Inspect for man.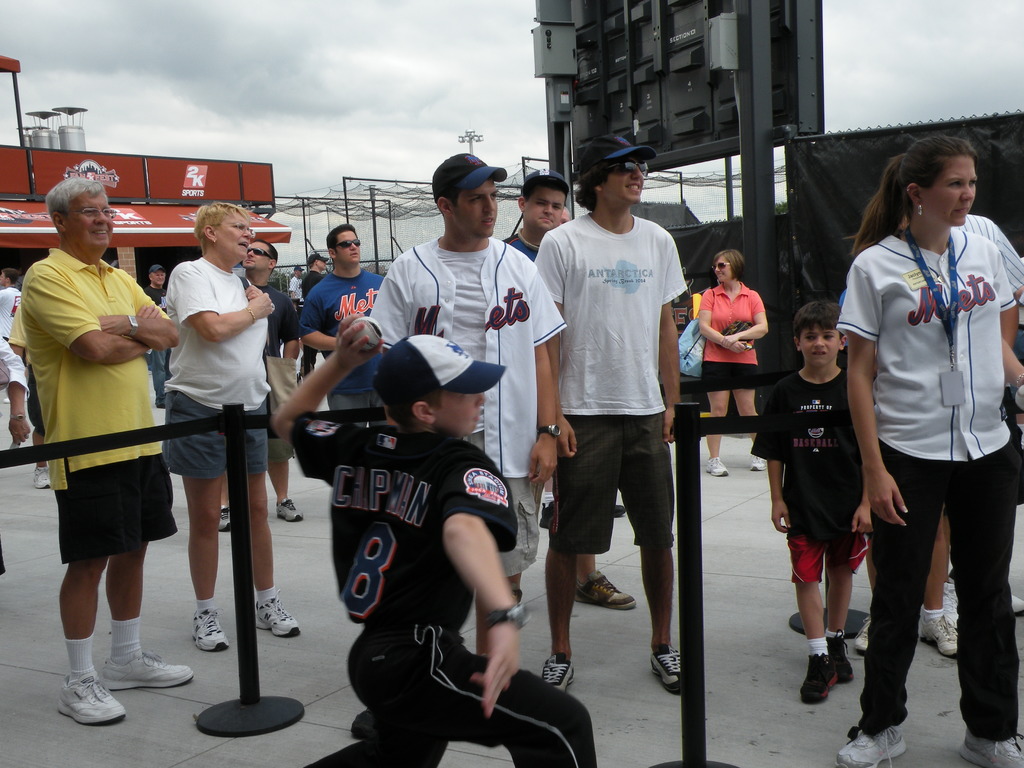
Inspection: {"left": 505, "top": 170, "right": 635, "bottom": 614}.
